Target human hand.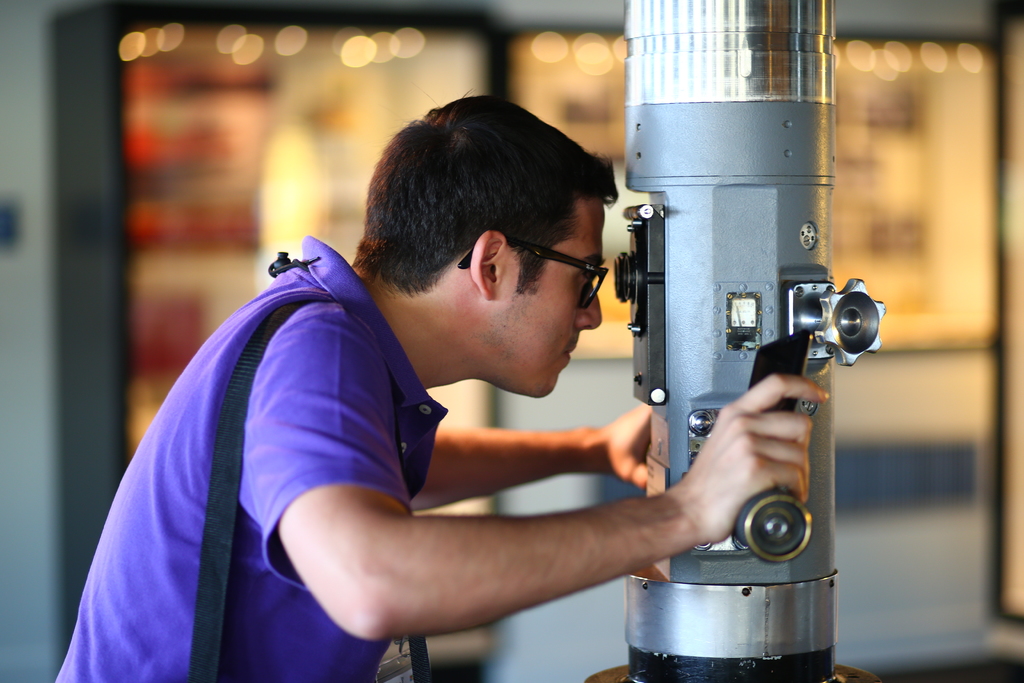
Target region: <box>666,390,844,545</box>.
